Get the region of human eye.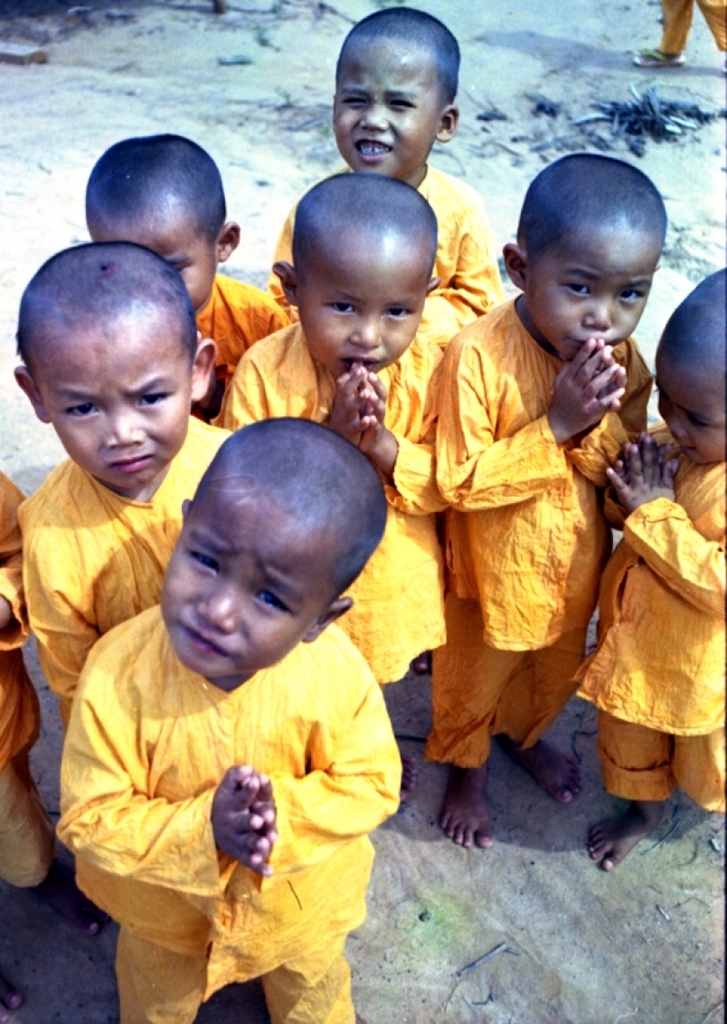
(left=135, top=384, right=179, bottom=410).
